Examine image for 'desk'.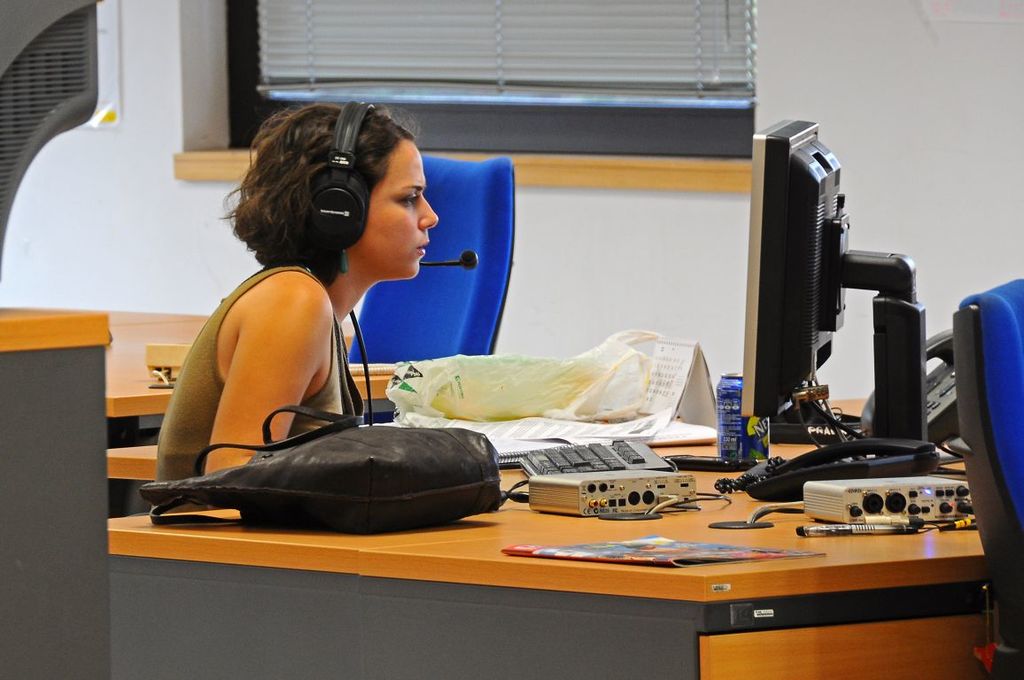
Examination result: bbox=(101, 394, 1020, 679).
